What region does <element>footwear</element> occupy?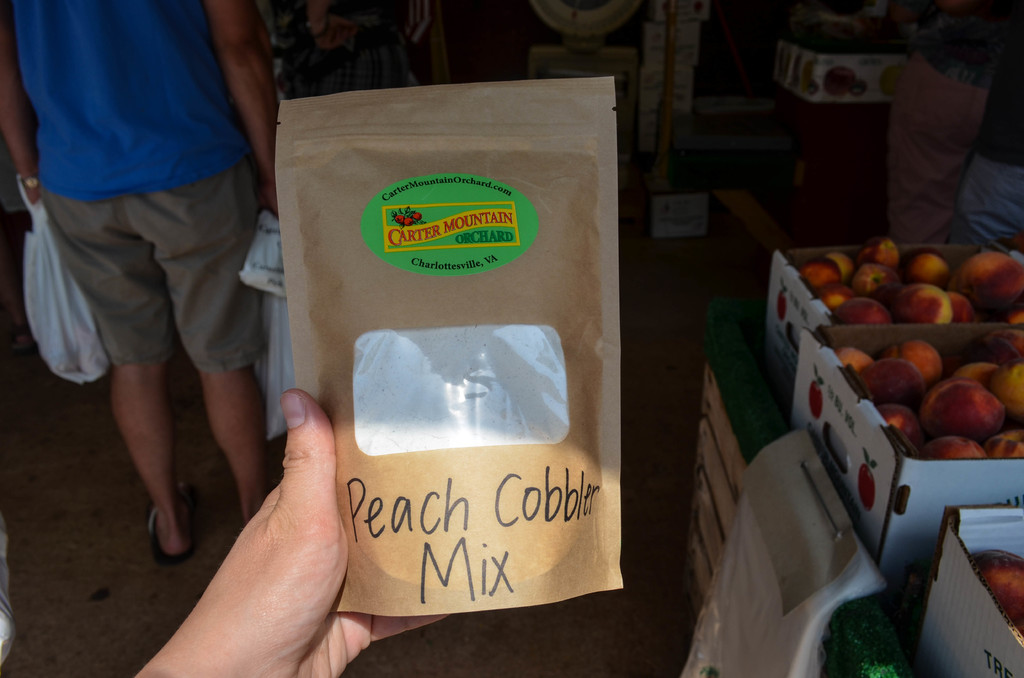
box(146, 504, 191, 561).
